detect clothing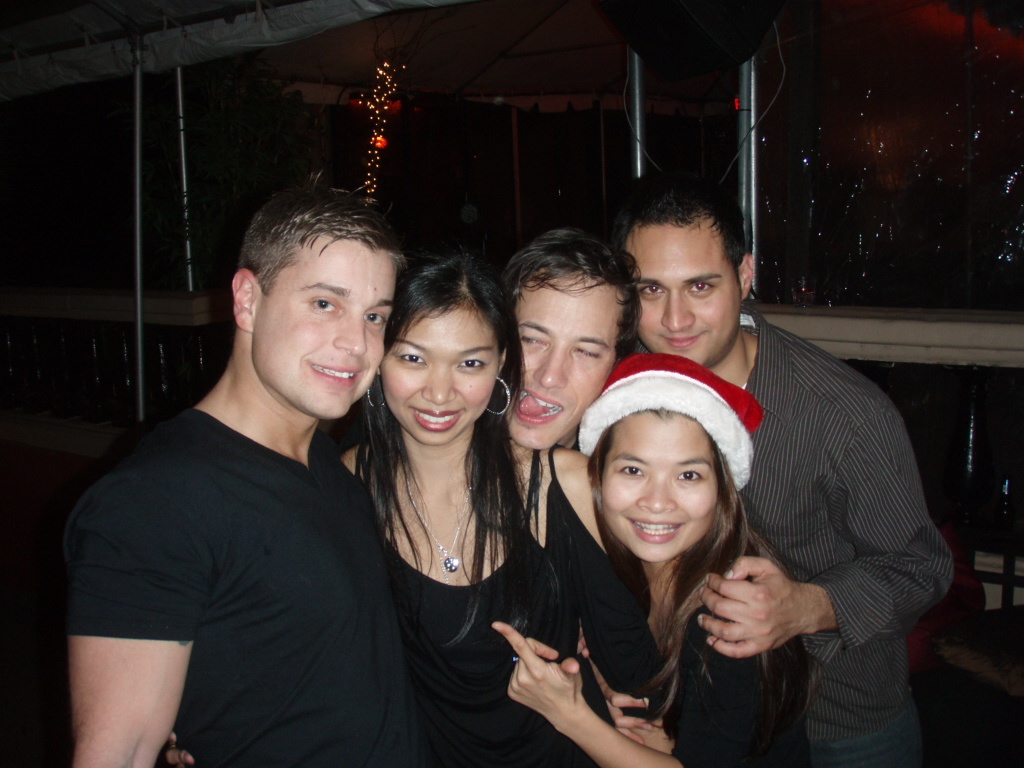
<region>59, 403, 429, 767</region>
